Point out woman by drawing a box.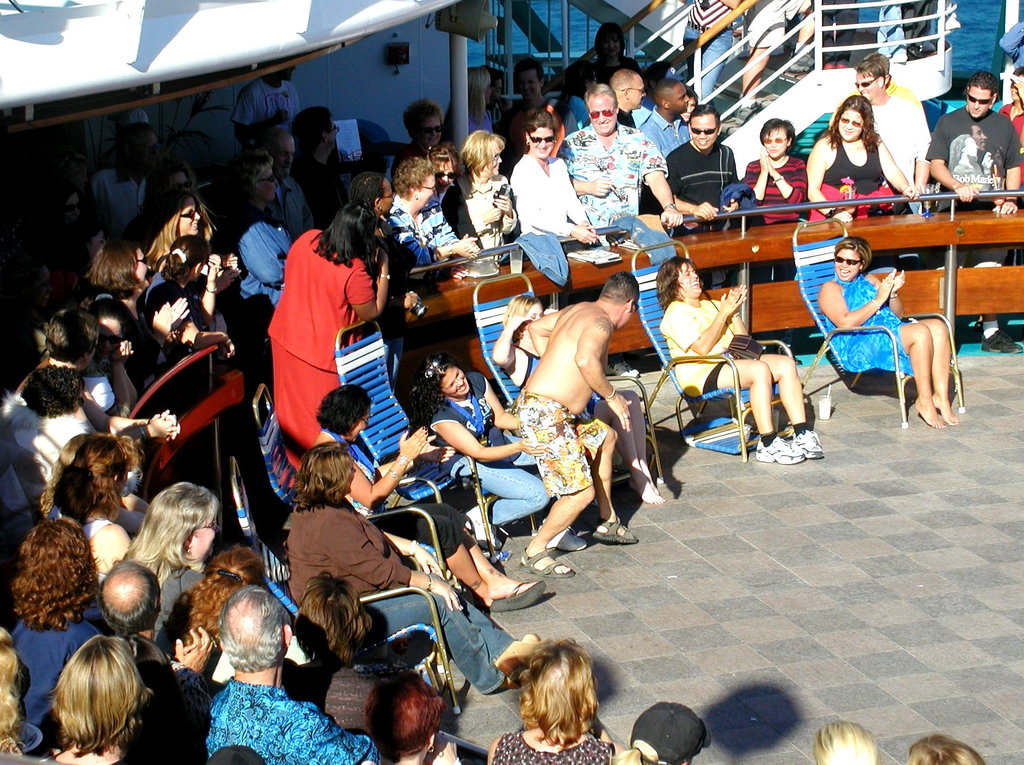
15 521 112 753.
